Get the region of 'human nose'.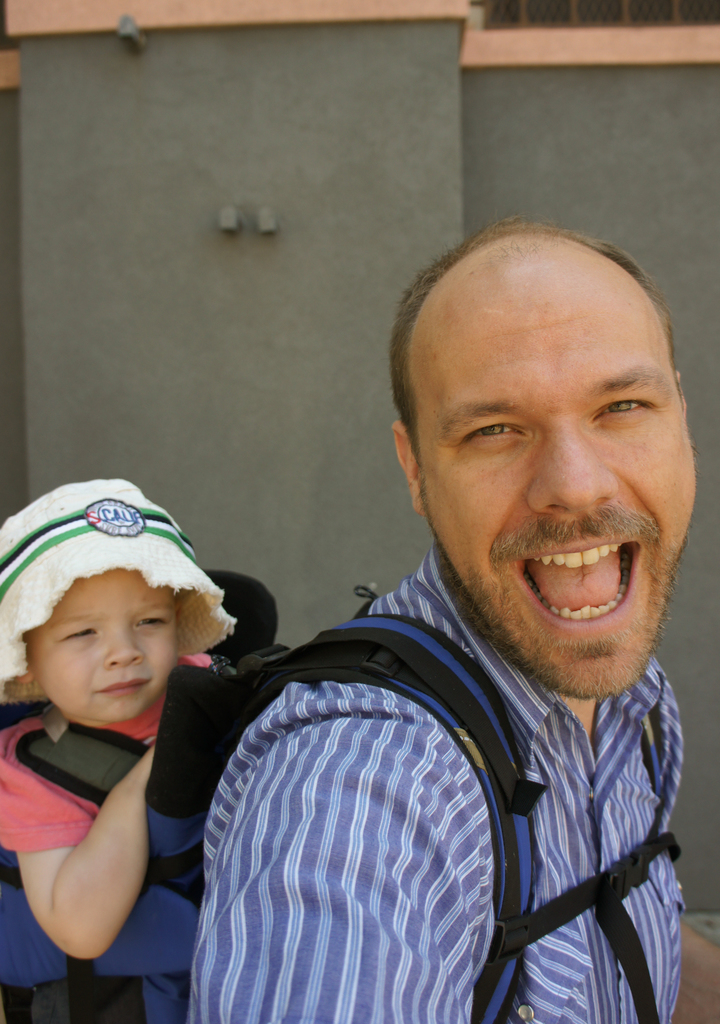
110:631:150:668.
